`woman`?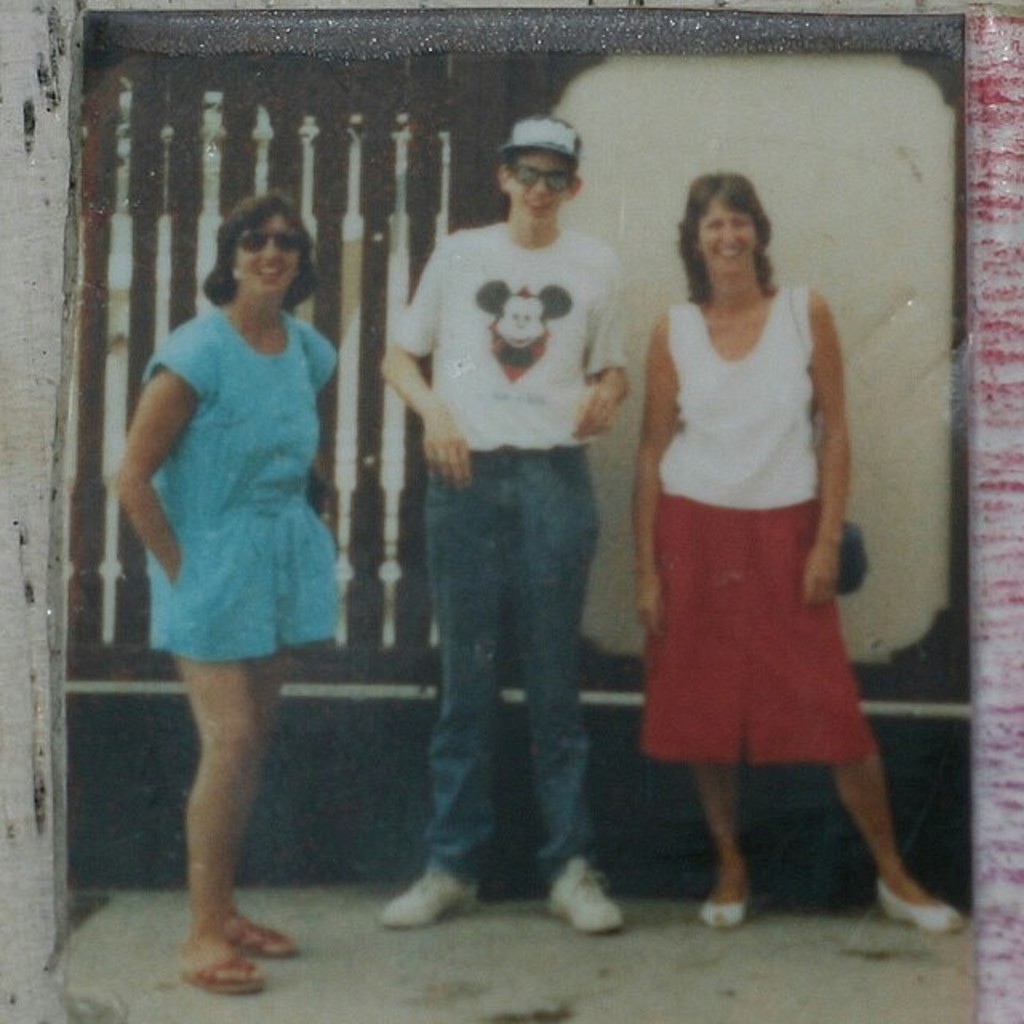
109 190 341 992
